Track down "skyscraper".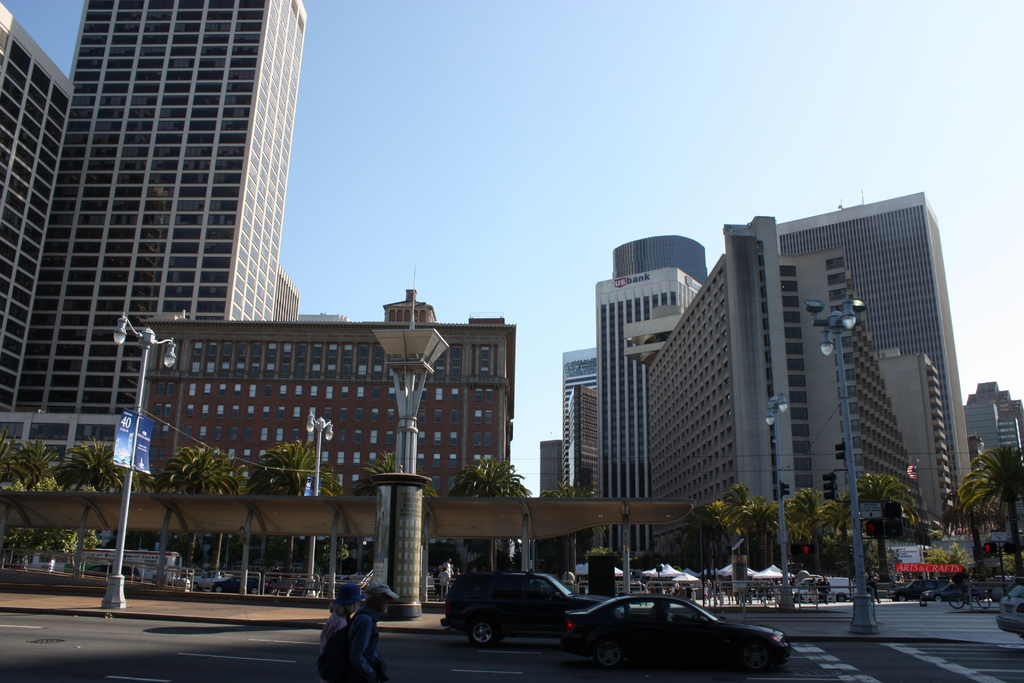
Tracked to <box>534,440,567,502</box>.
